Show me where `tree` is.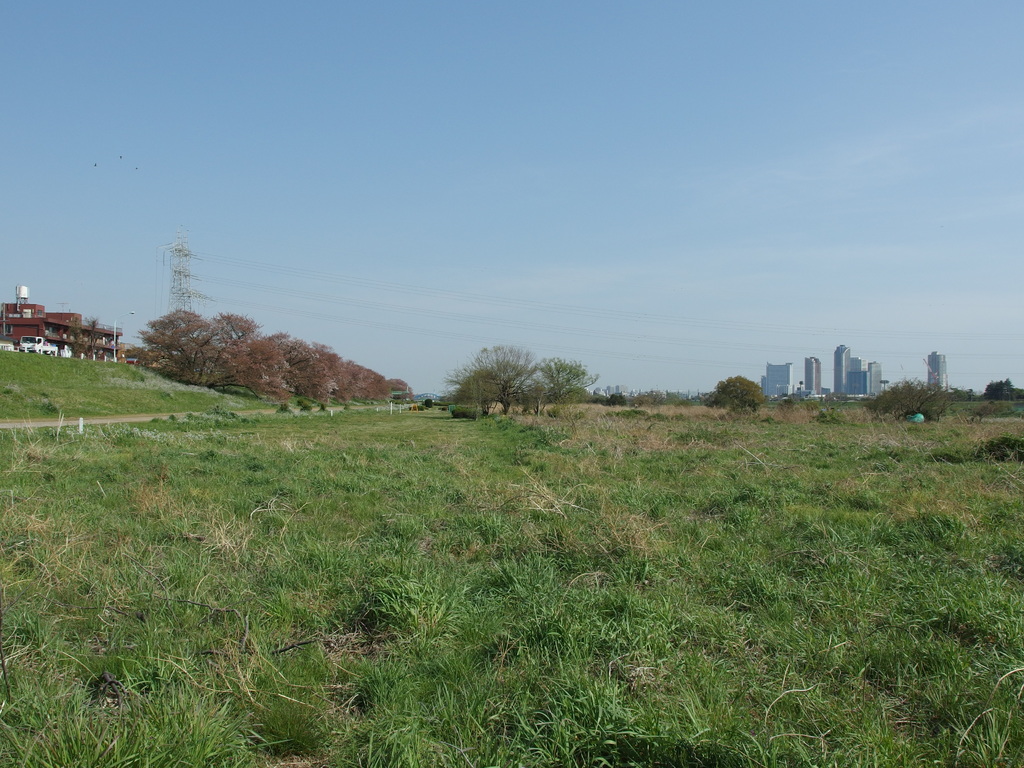
`tree` is at 426, 394, 435, 410.
